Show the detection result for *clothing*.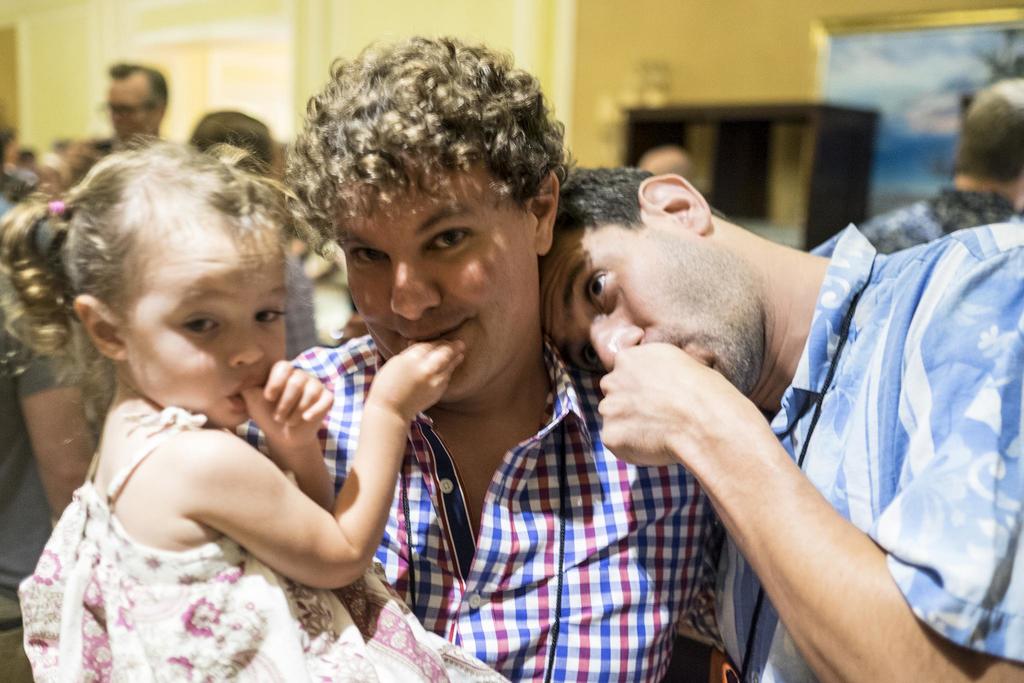
x1=854, y1=184, x2=1023, y2=256.
